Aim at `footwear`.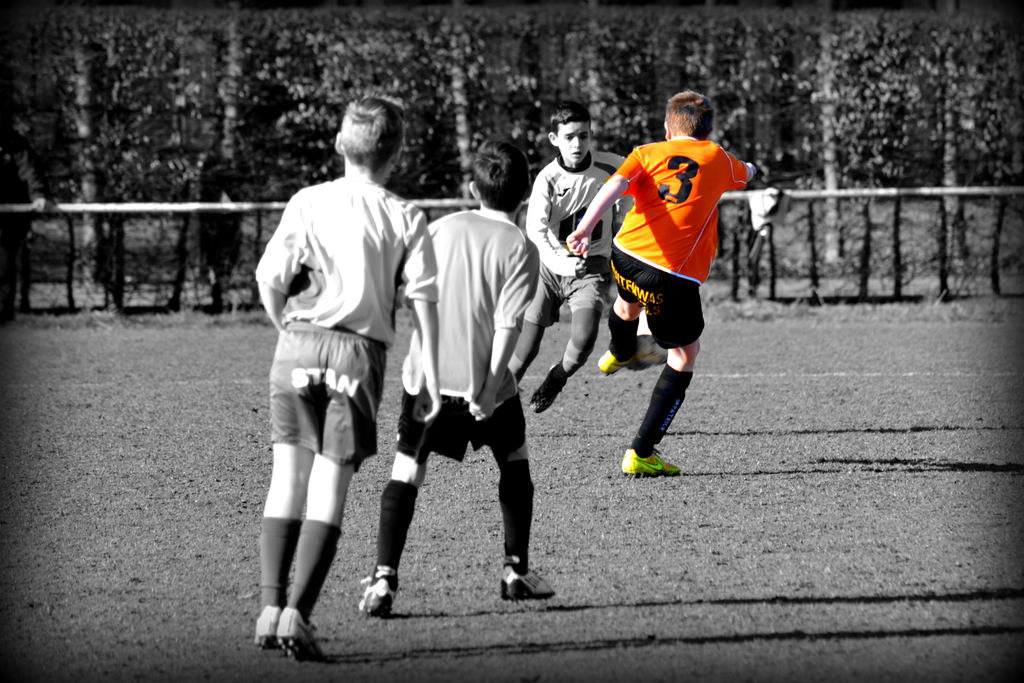
Aimed at {"left": 357, "top": 567, "right": 402, "bottom": 620}.
